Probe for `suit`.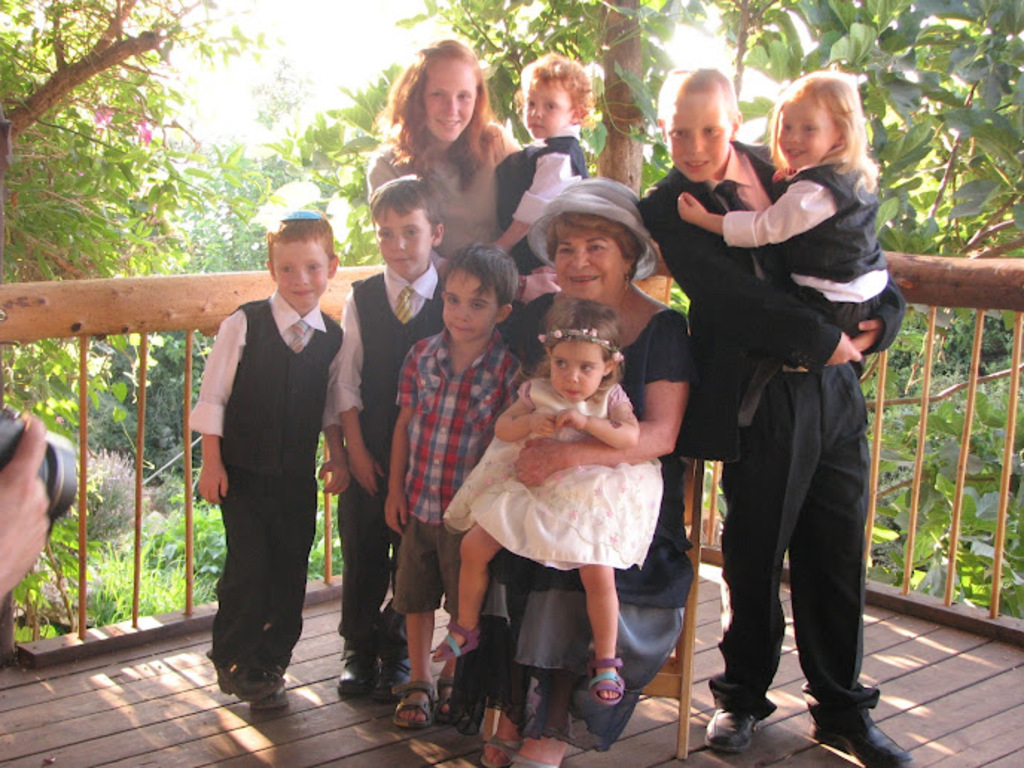
Probe result: x1=186 y1=225 x2=342 y2=689.
